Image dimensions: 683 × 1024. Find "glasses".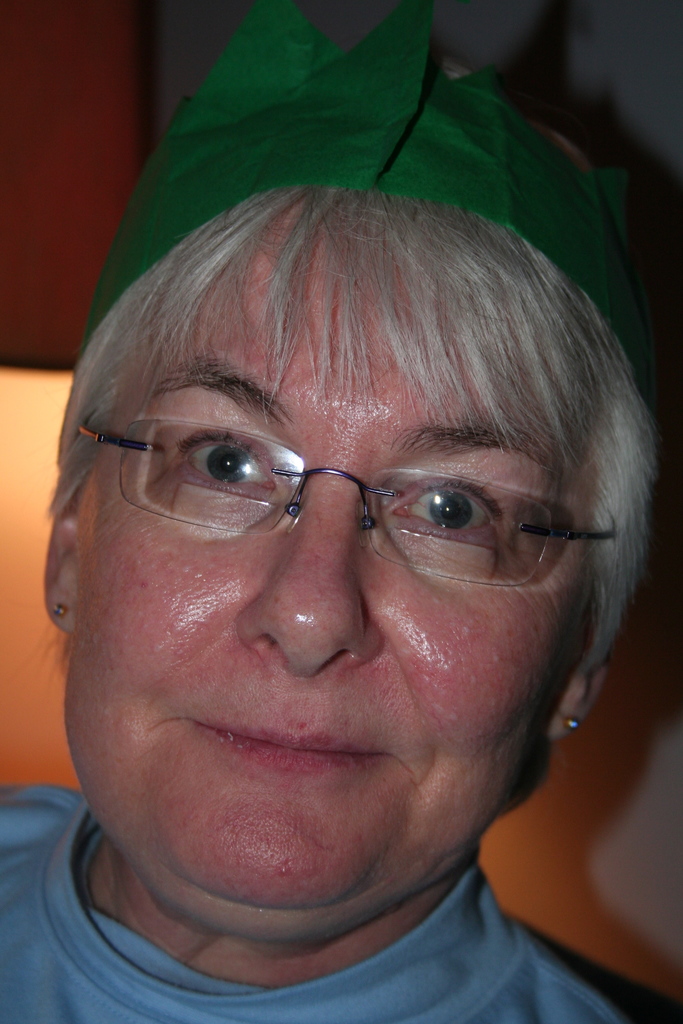
detection(90, 401, 621, 583).
